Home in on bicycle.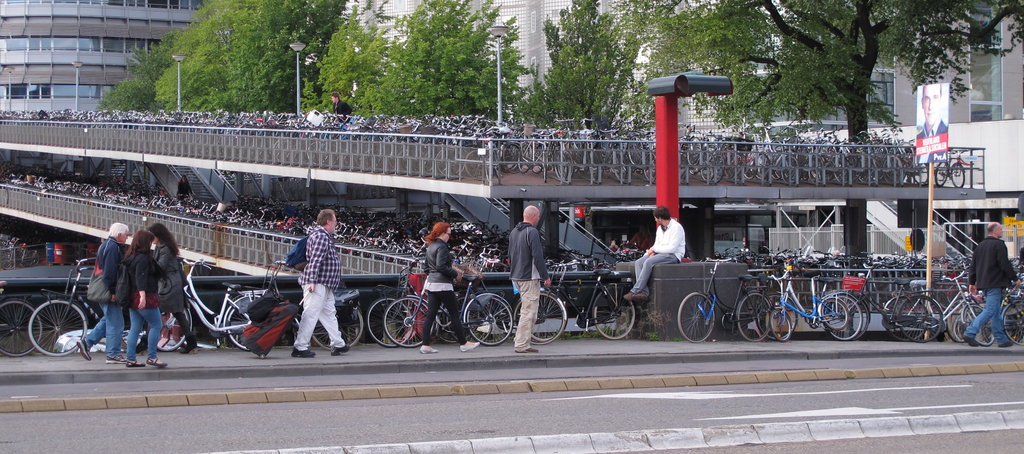
Homed in at (147, 248, 292, 357).
